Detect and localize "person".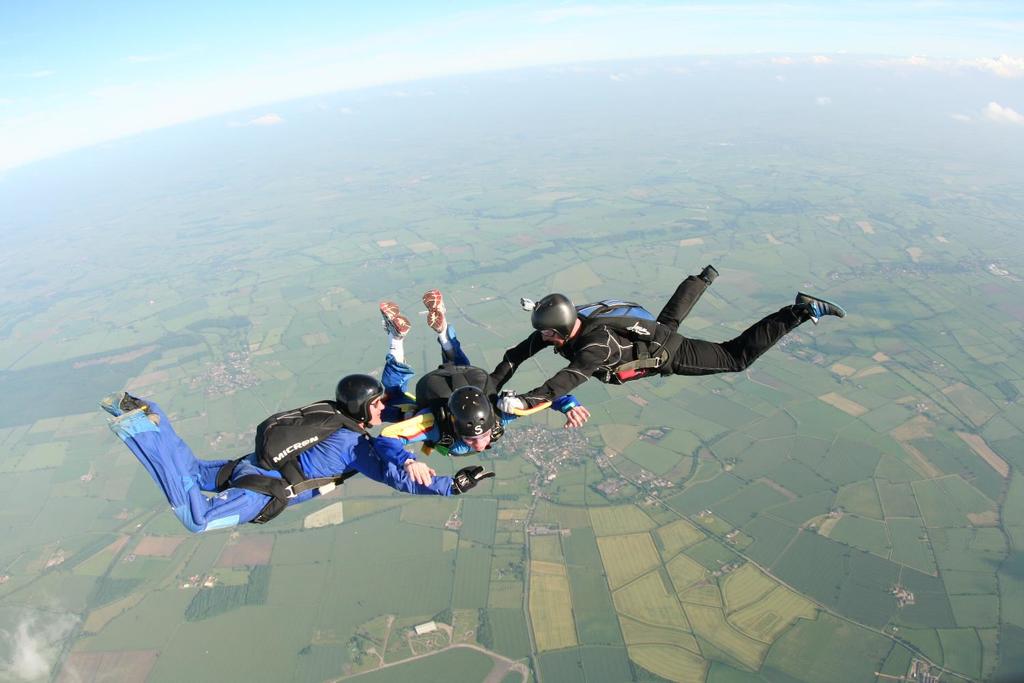
Localized at {"x1": 452, "y1": 250, "x2": 848, "y2": 418}.
